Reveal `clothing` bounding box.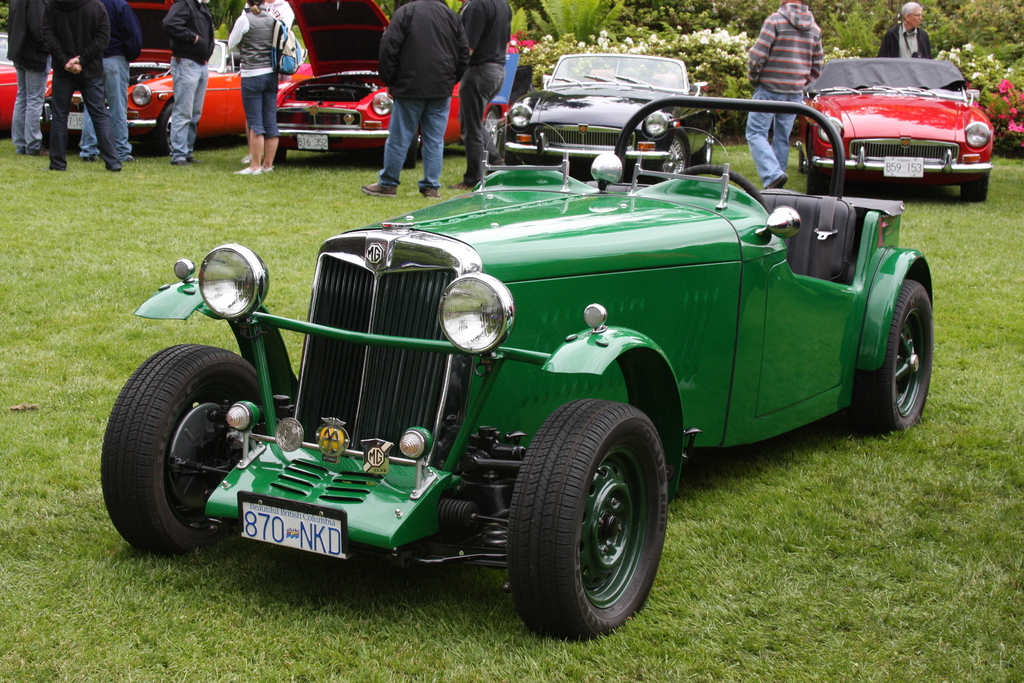
Revealed: BBox(451, 0, 512, 174).
